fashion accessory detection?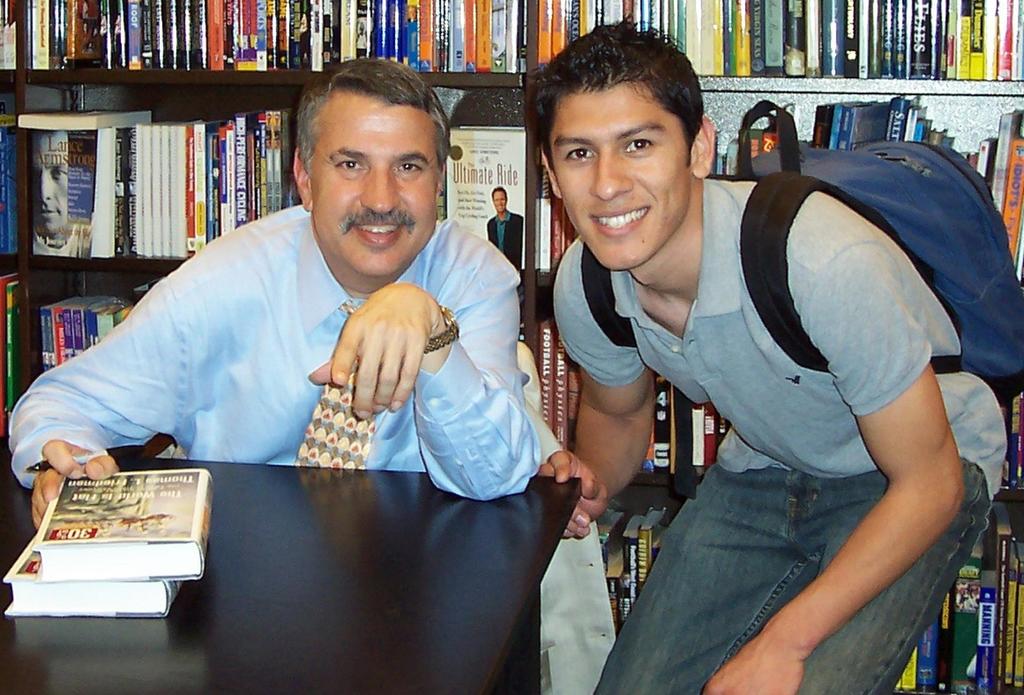
bbox(296, 298, 381, 473)
